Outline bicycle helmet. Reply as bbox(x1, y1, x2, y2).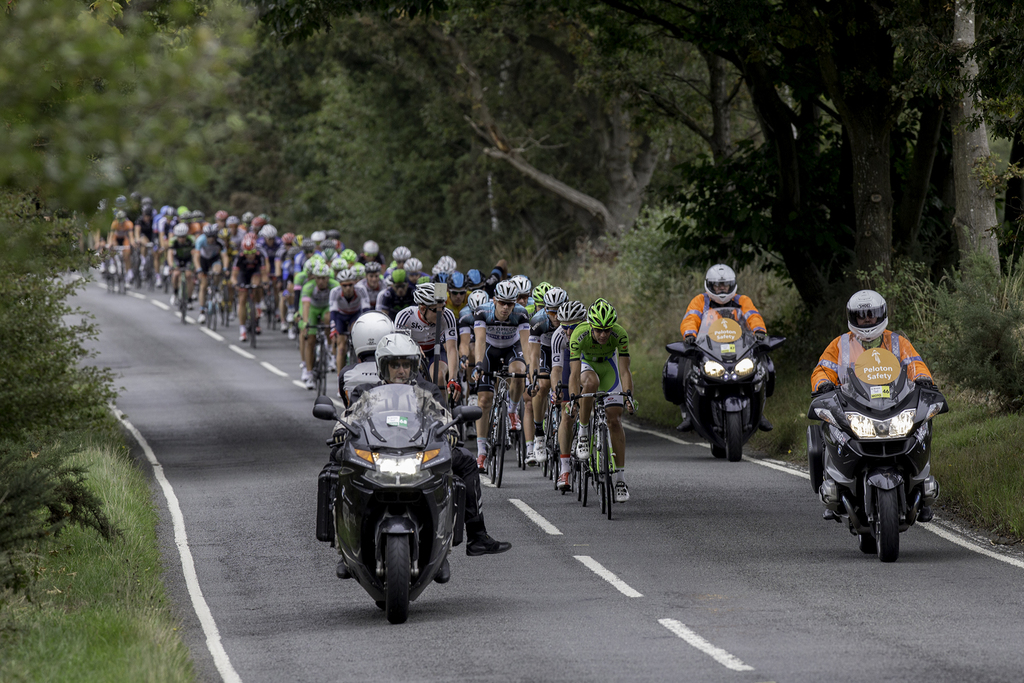
bbox(390, 245, 410, 261).
